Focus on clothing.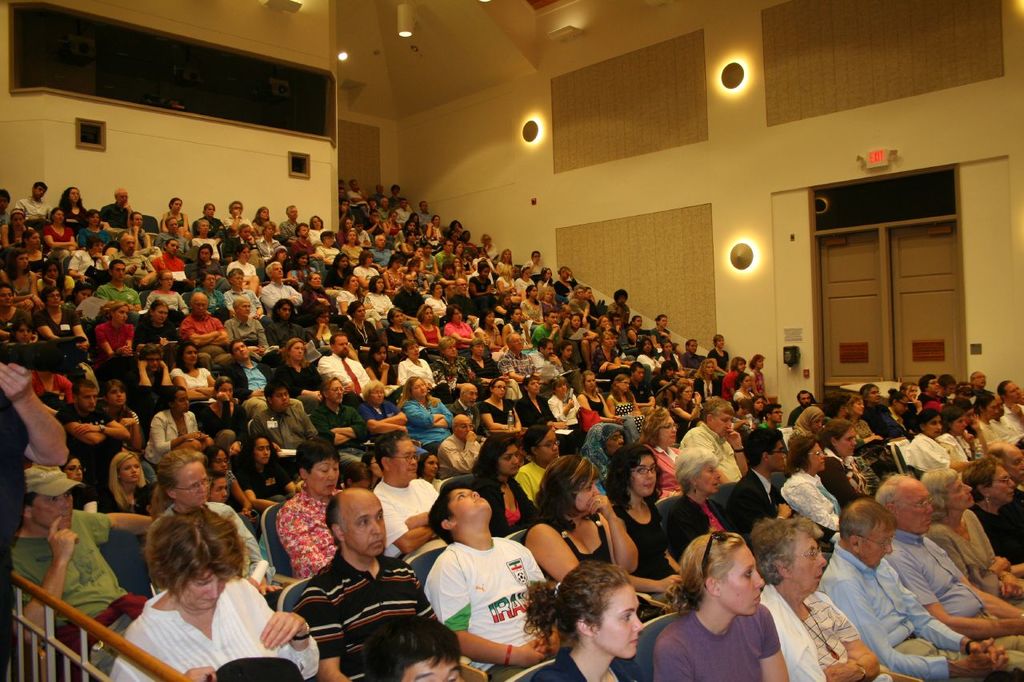
Focused at pyautogui.locateOnScreen(188, 258, 222, 283).
